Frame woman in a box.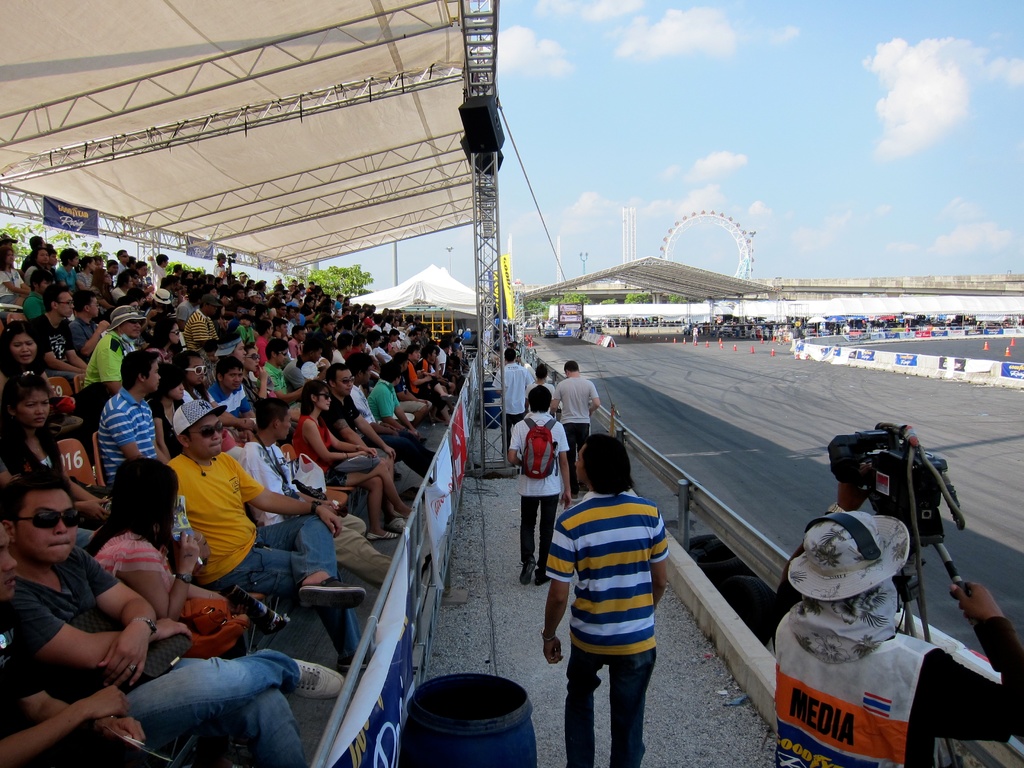
left=75, top=454, right=237, bottom=660.
